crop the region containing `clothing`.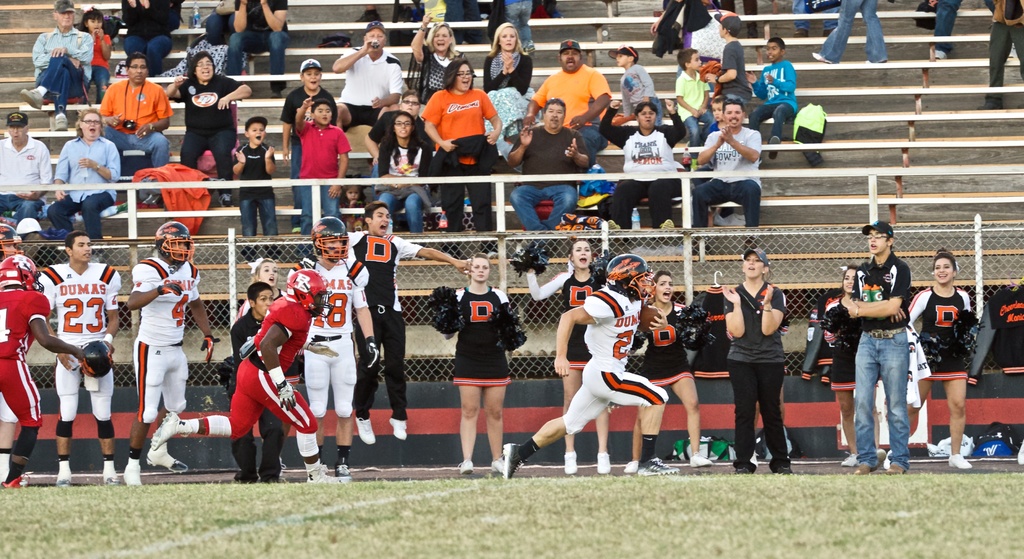
Crop region: {"left": 553, "top": 280, "right": 664, "bottom": 441}.
